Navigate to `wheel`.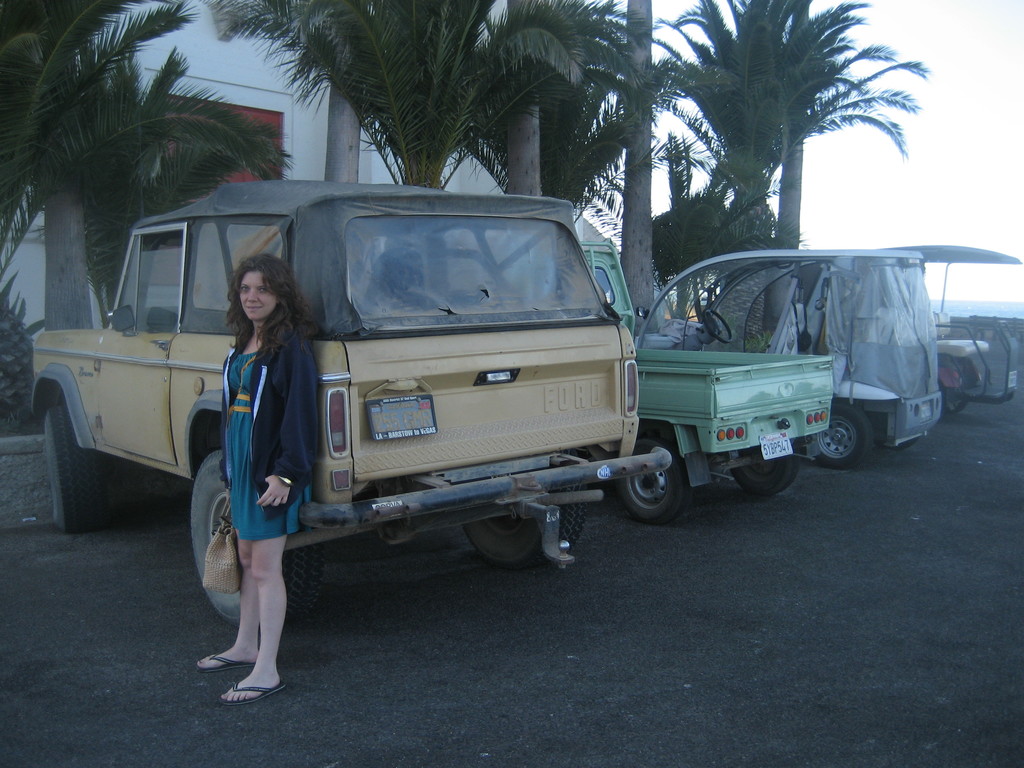
Navigation target: bbox=(943, 395, 970, 415).
